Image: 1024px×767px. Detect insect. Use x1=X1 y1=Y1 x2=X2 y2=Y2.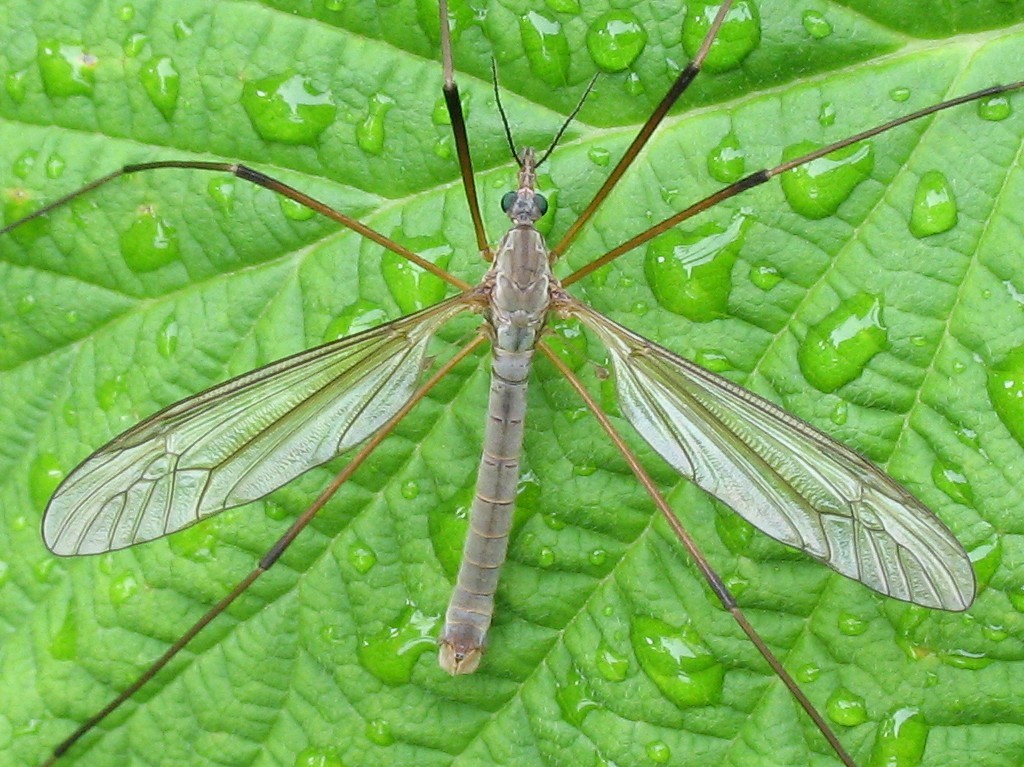
x1=0 y1=0 x2=1023 y2=766.
